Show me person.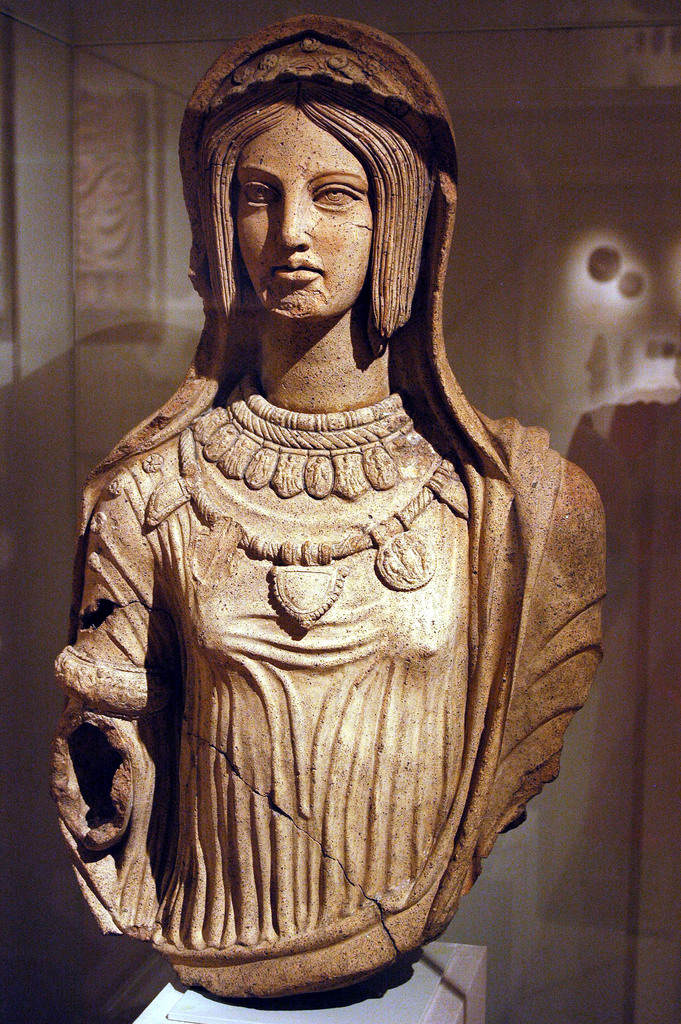
person is here: {"x1": 39, "y1": 13, "x2": 617, "y2": 1015}.
